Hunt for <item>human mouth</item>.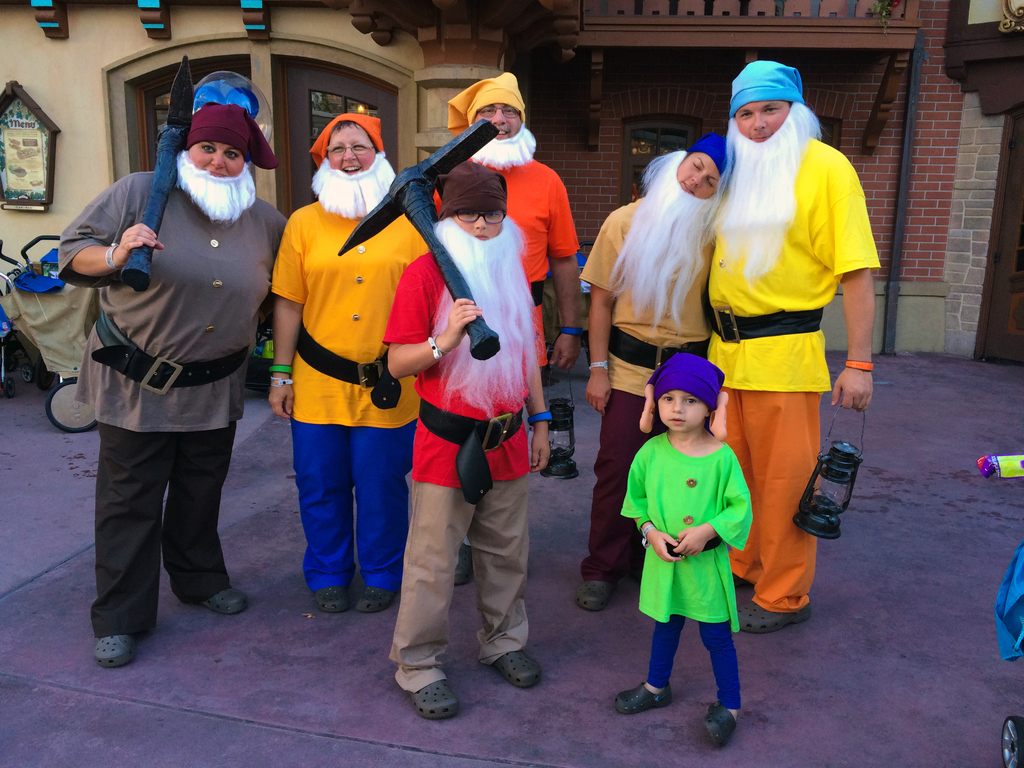
Hunted down at {"x1": 497, "y1": 124, "x2": 512, "y2": 138}.
